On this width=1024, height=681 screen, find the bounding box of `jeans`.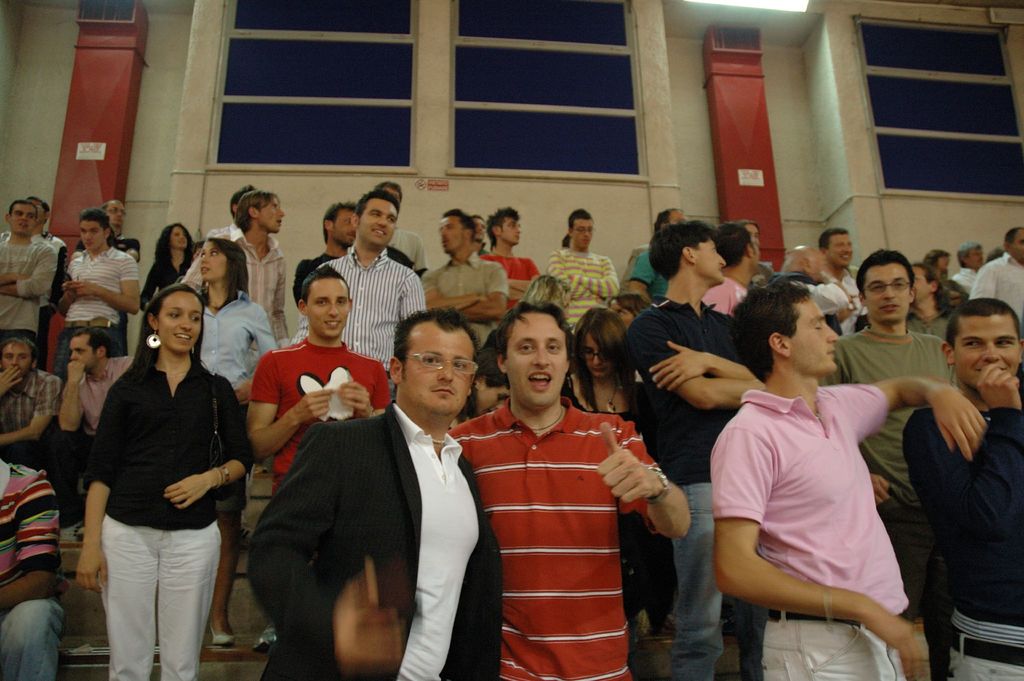
Bounding box: (669,484,726,680).
